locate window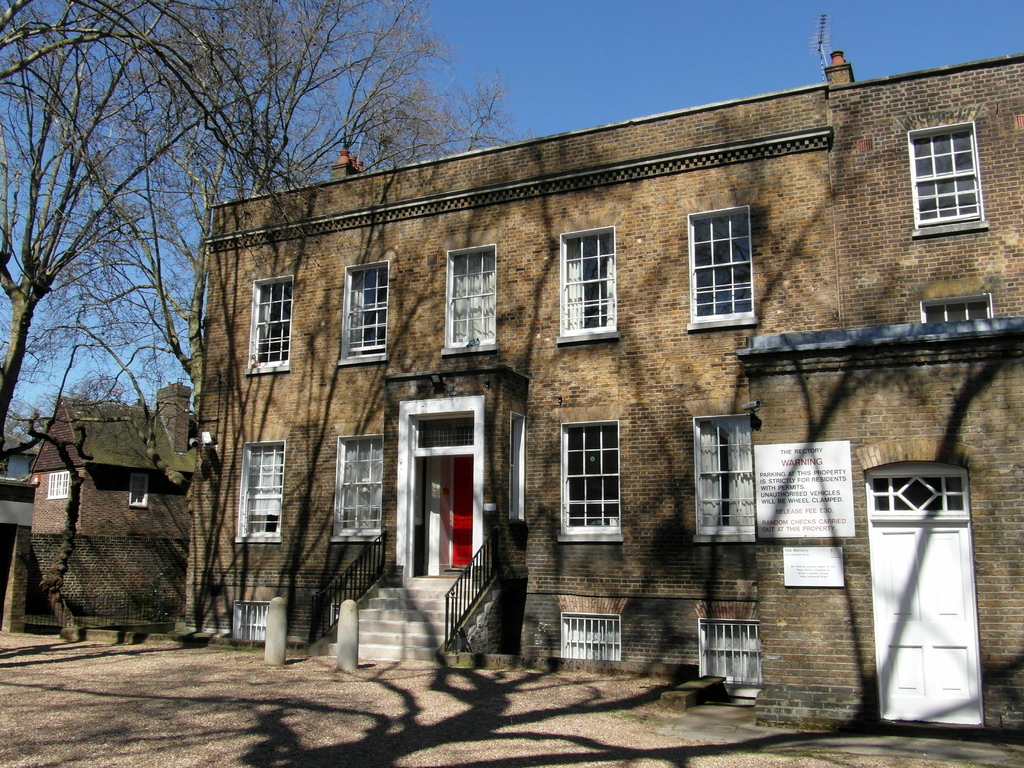
x1=442, y1=246, x2=499, y2=357
